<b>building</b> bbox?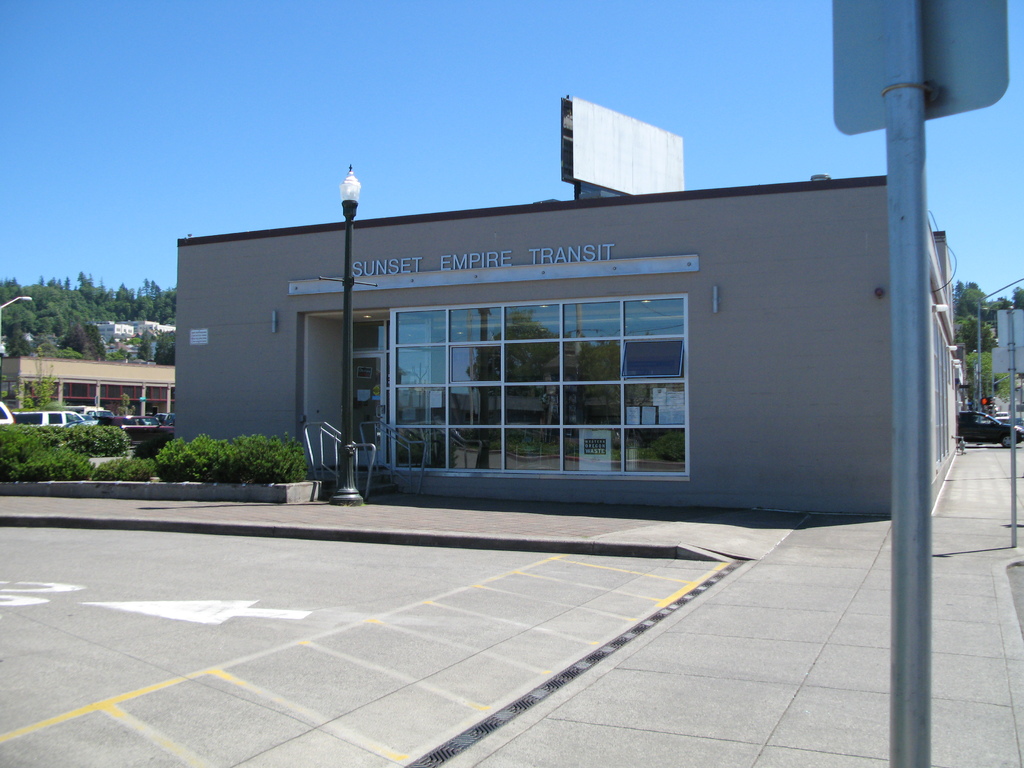
rect(0, 352, 178, 430)
